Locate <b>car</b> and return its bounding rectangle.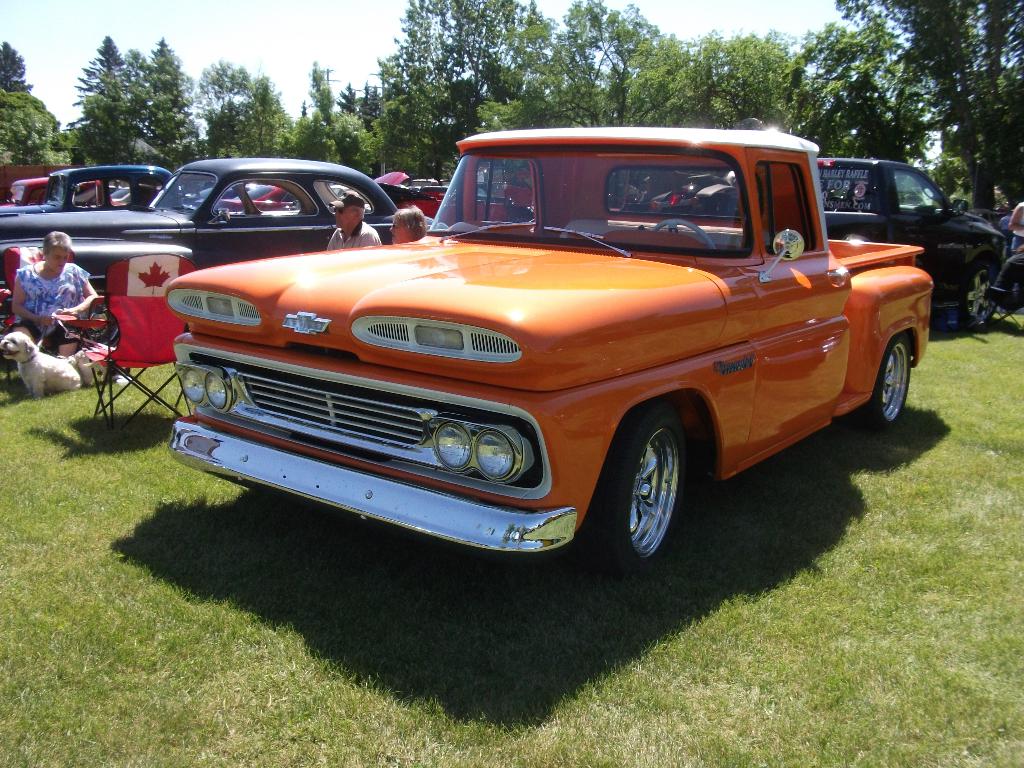
select_region(0, 163, 205, 211).
